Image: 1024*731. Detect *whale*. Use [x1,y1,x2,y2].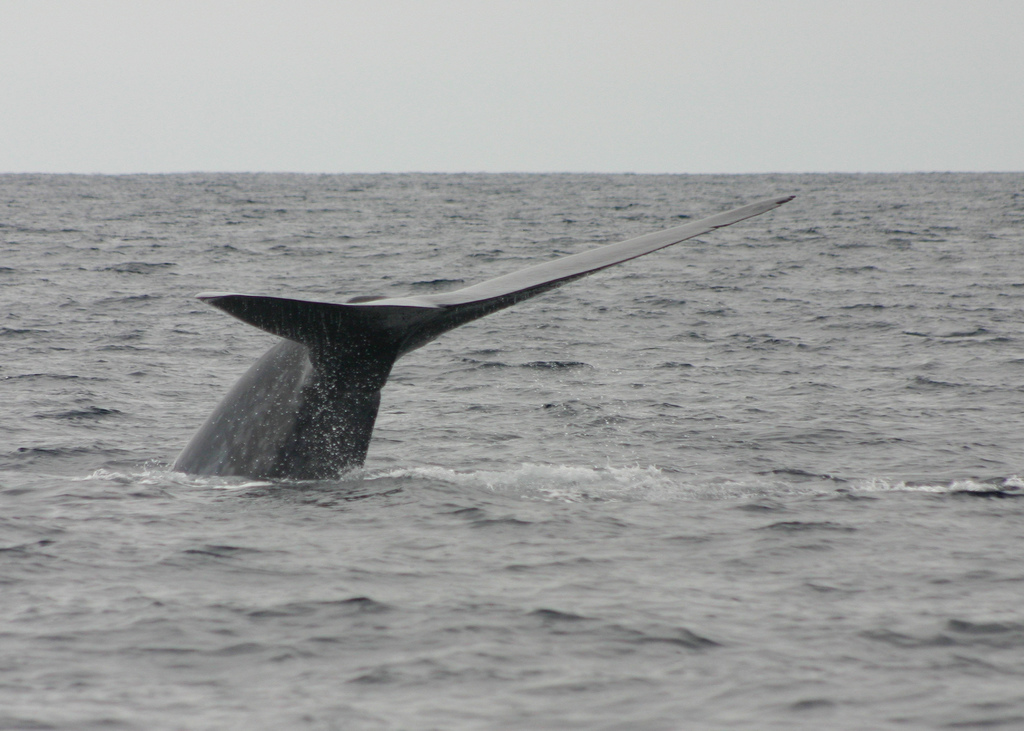
[164,192,792,486].
